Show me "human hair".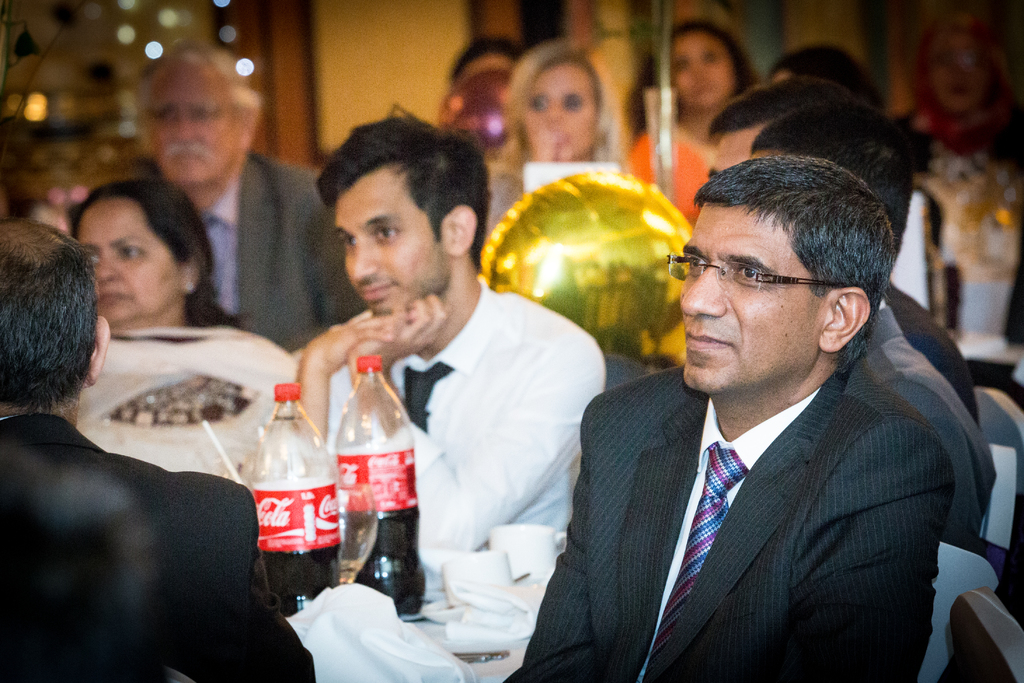
"human hair" is here: pyautogui.locateOnScreen(630, 15, 766, 131).
